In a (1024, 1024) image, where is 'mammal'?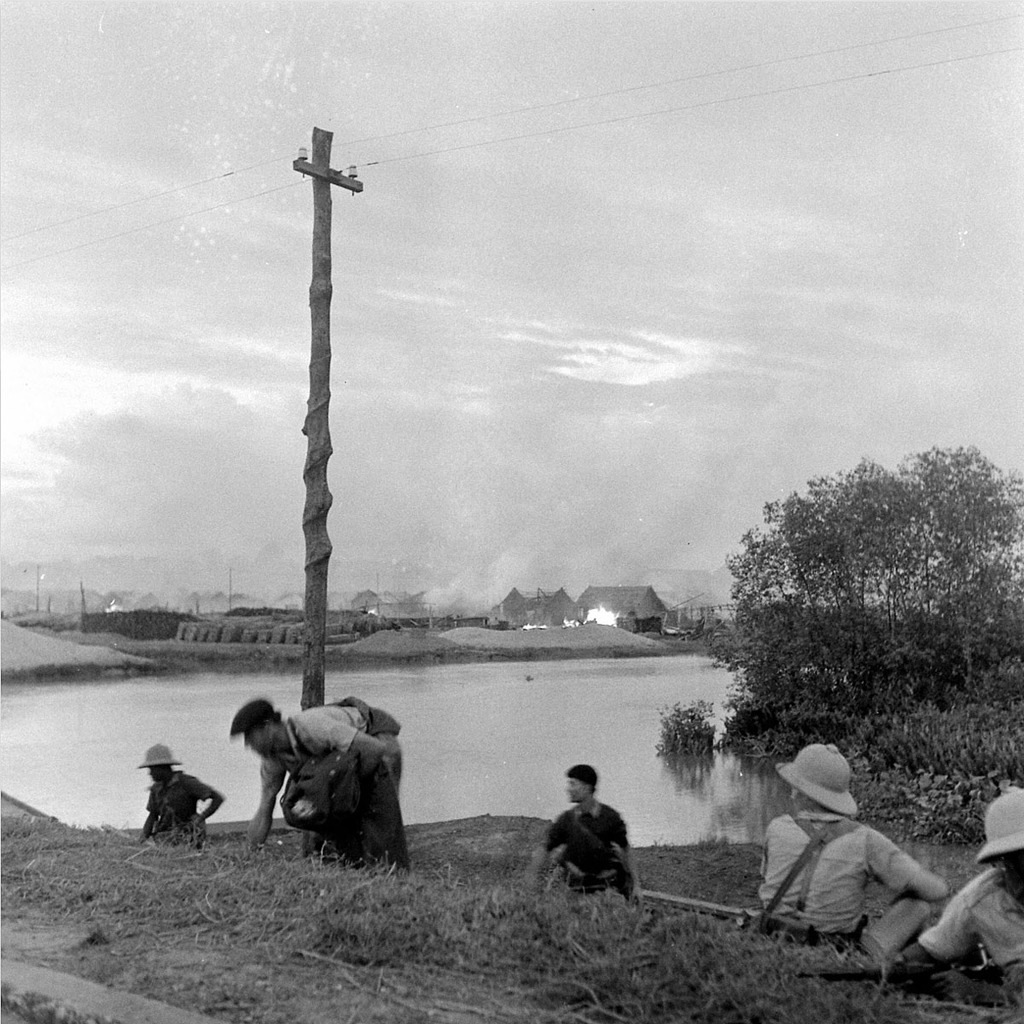
<region>134, 737, 227, 843</region>.
